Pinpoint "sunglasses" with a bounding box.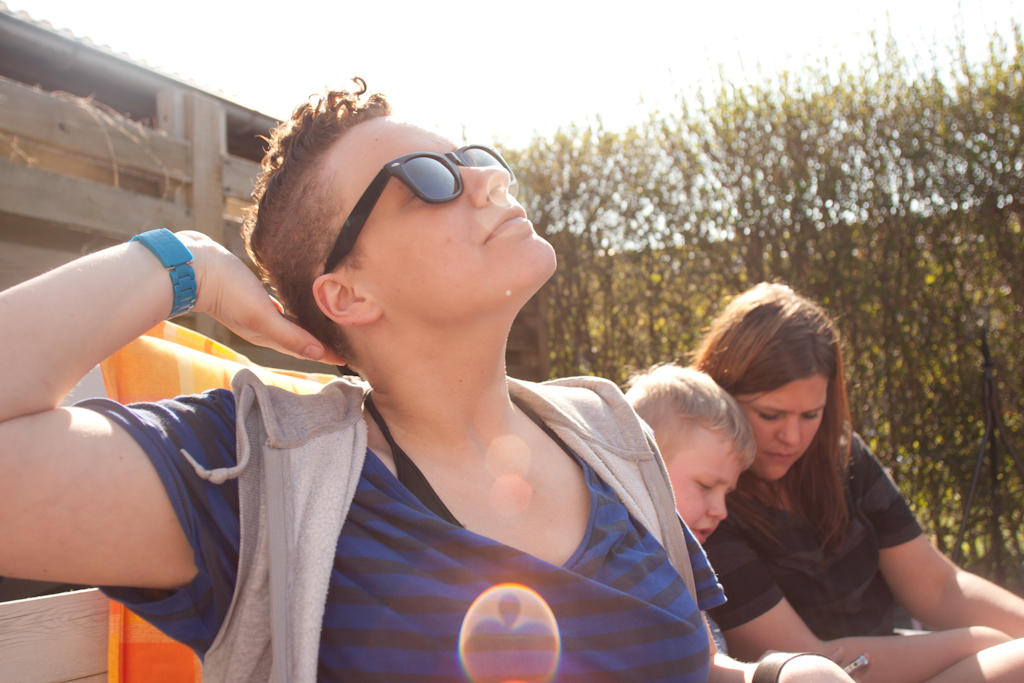
left=328, top=143, right=517, bottom=273.
